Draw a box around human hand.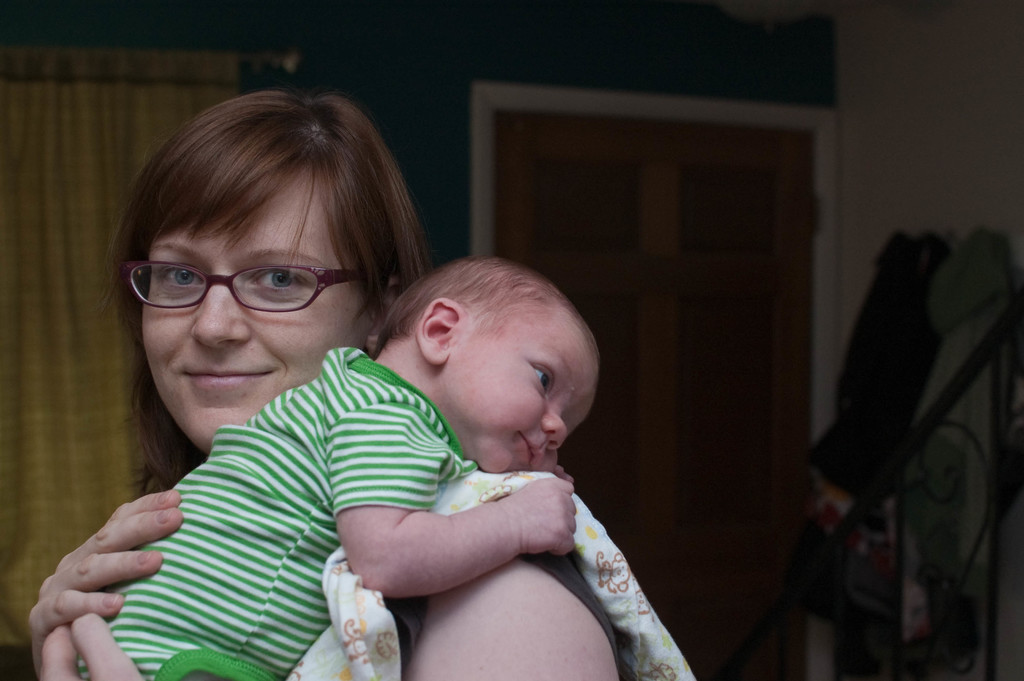
32/473/191/635.
